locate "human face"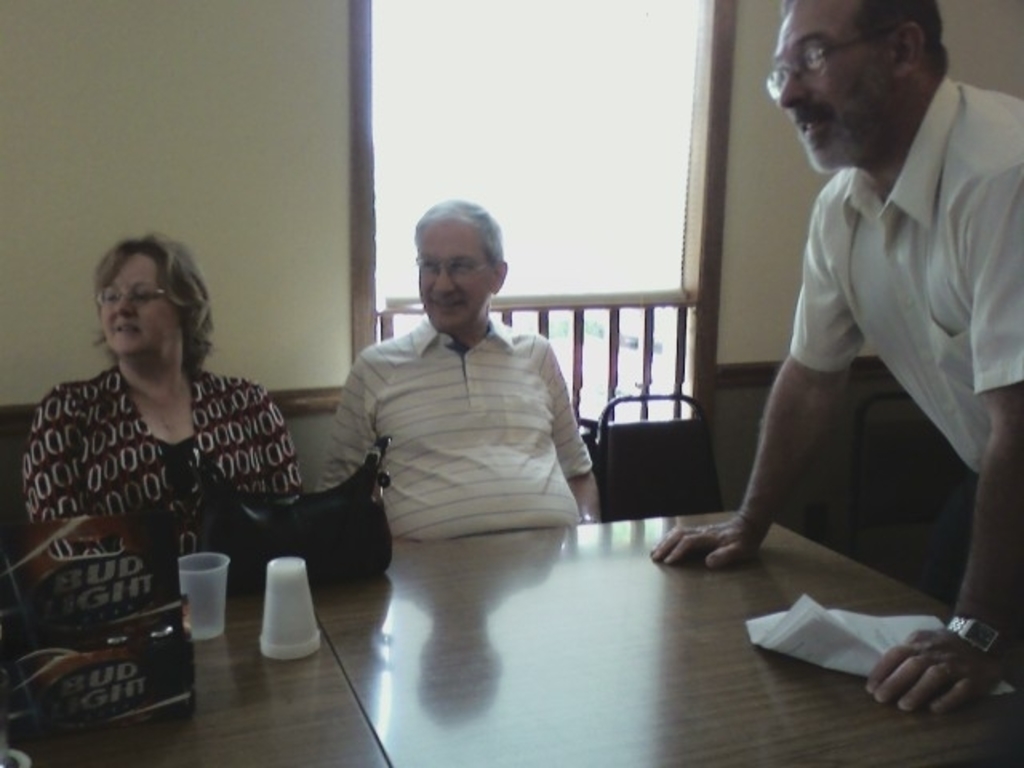
left=765, top=0, right=894, bottom=173
